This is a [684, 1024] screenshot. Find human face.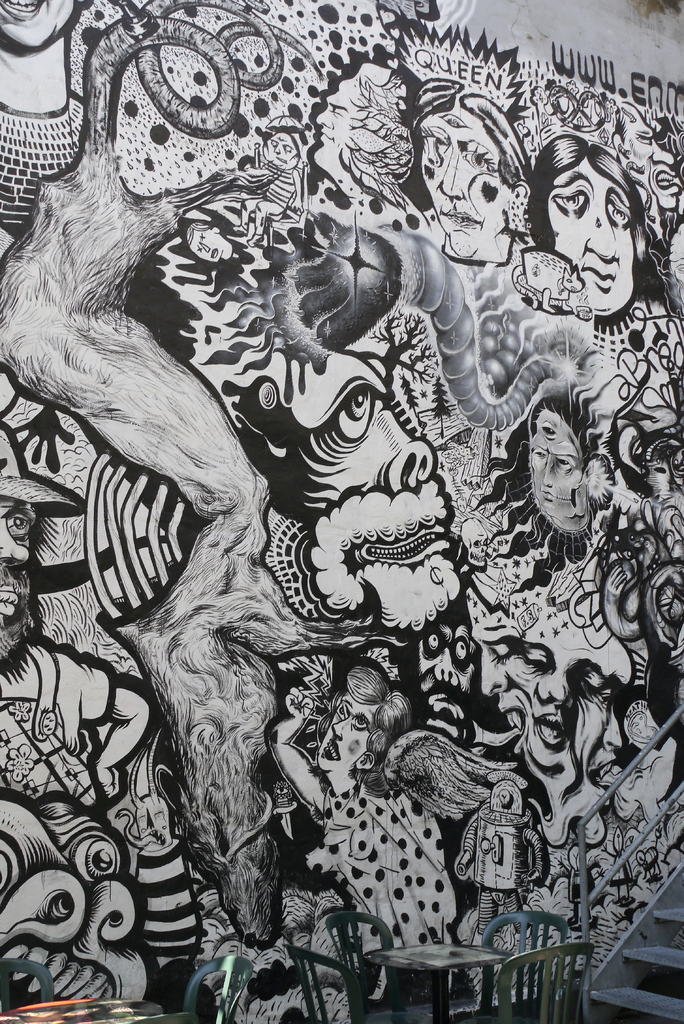
Bounding box: <box>530,410,585,518</box>.
